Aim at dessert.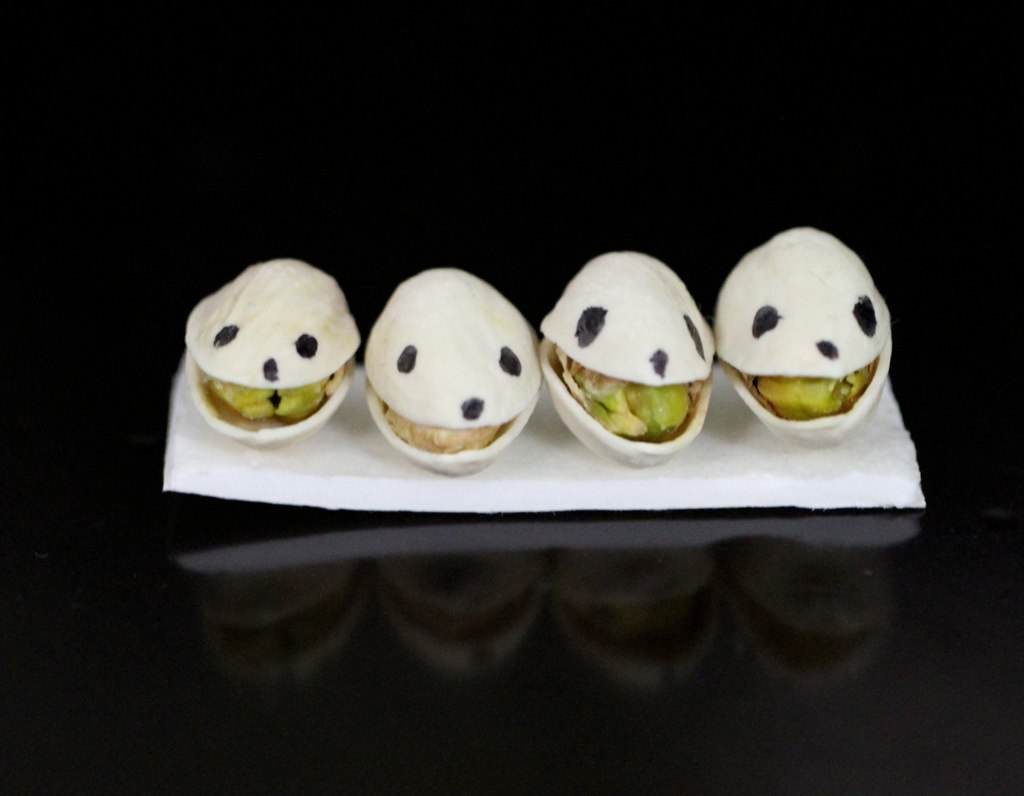
Aimed at 357, 265, 534, 485.
